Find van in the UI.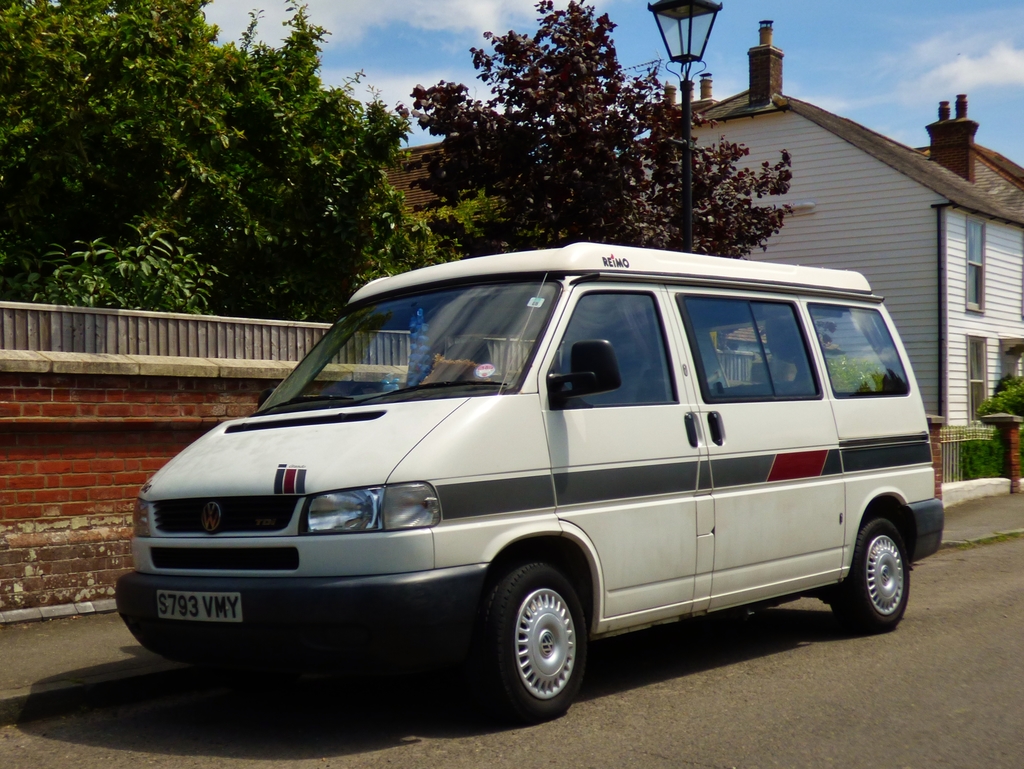
UI element at 113 239 945 723.
